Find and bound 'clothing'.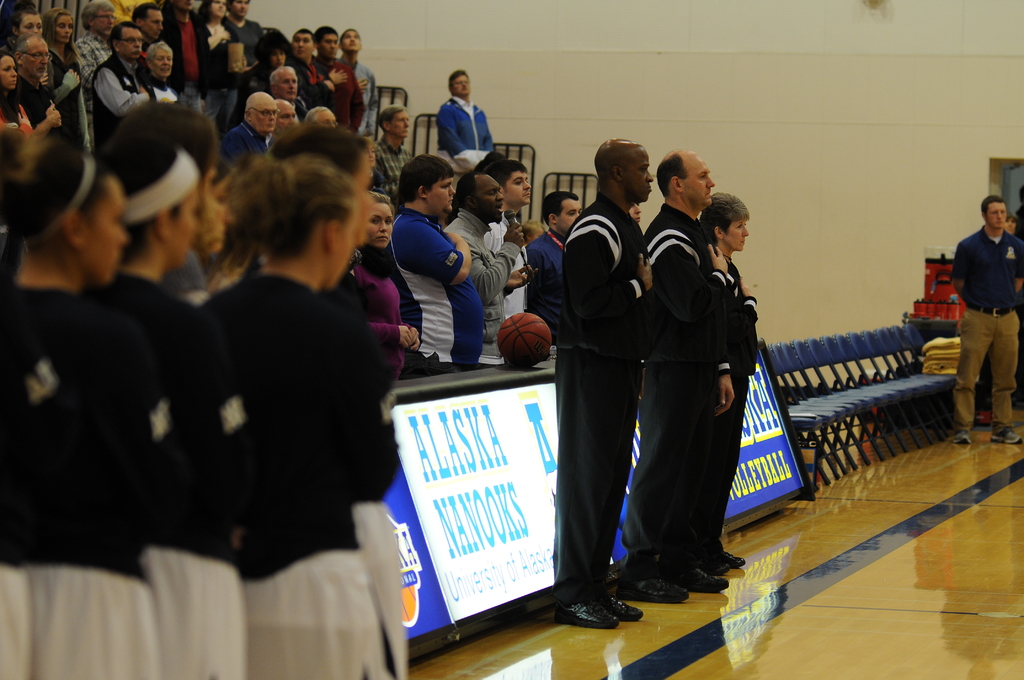
Bound: [x1=10, y1=81, x2=59, y2=128].
